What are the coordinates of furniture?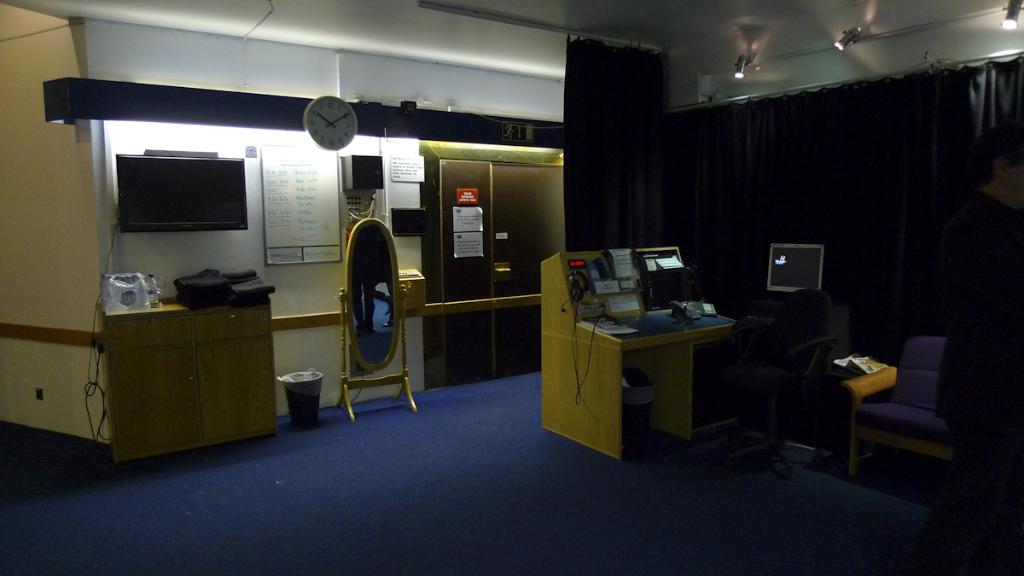
bbox=(538, 241, 742, 460).
